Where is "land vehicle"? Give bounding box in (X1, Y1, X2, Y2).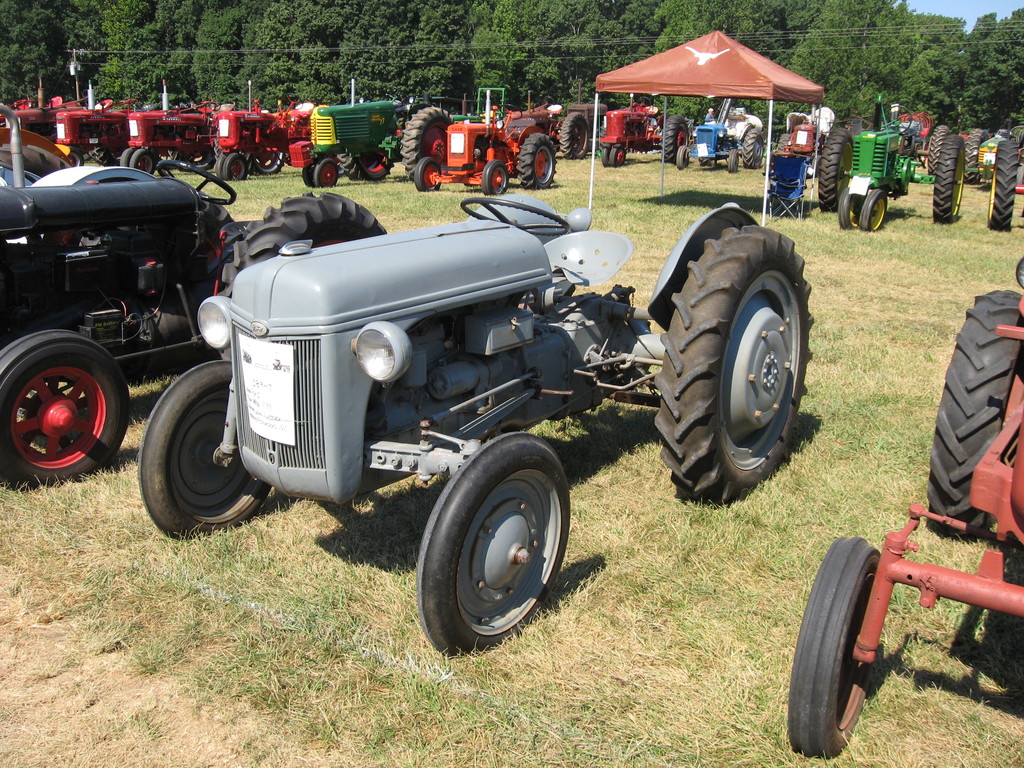
(0, 164, 390, 492).
